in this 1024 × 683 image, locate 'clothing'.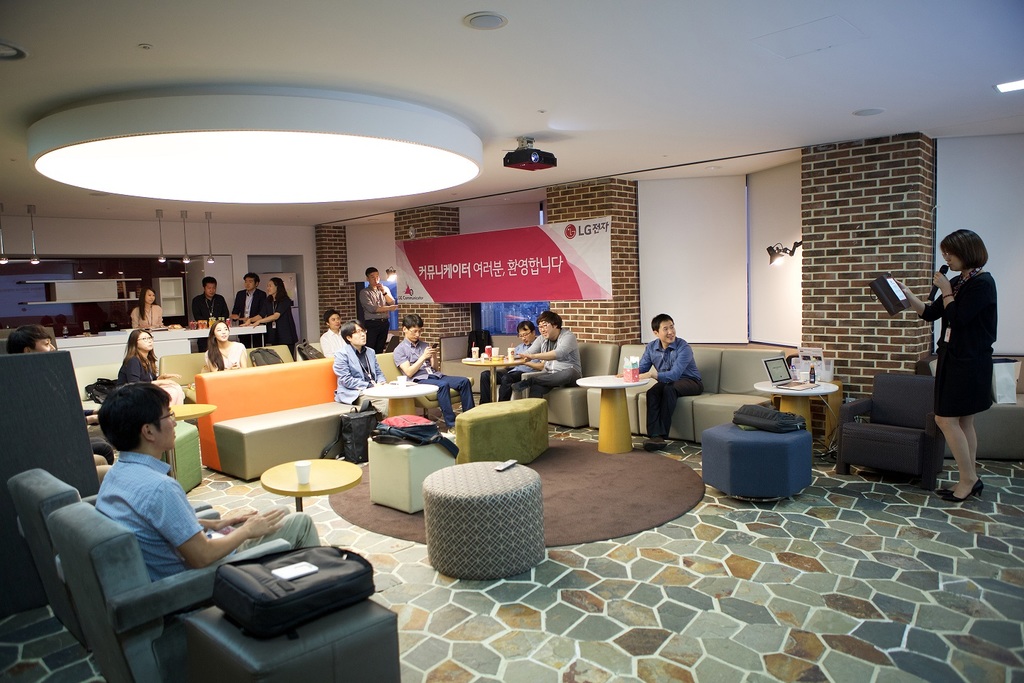
Bounding box: <box>480,339,540,405</box>.
